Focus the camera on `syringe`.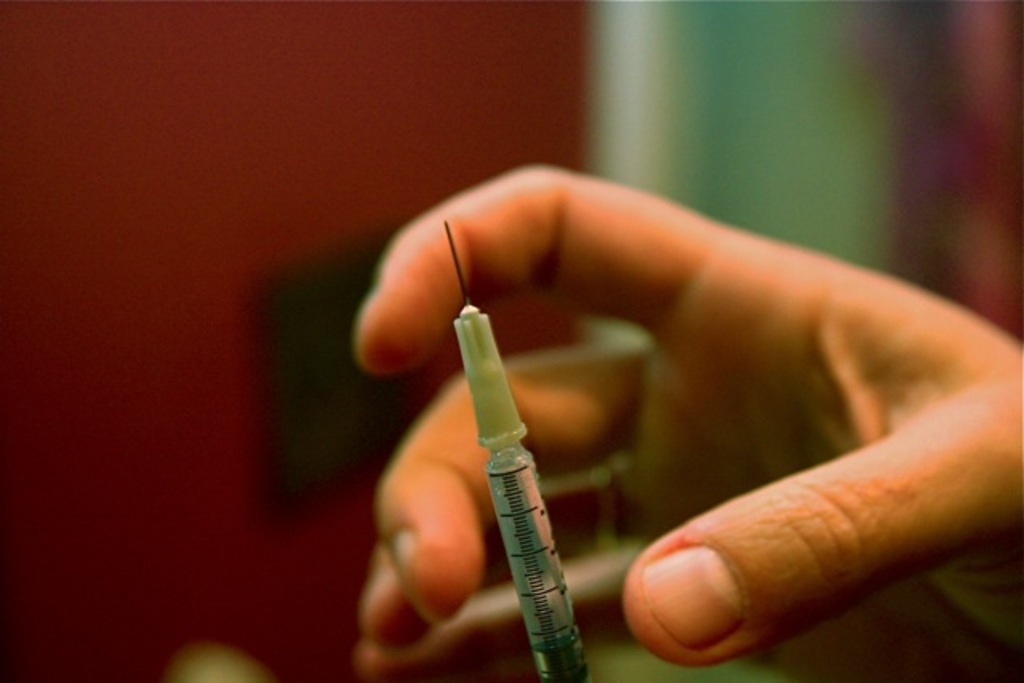
Focus region: (x1=440, y1=216, x2=586, y2=681).
